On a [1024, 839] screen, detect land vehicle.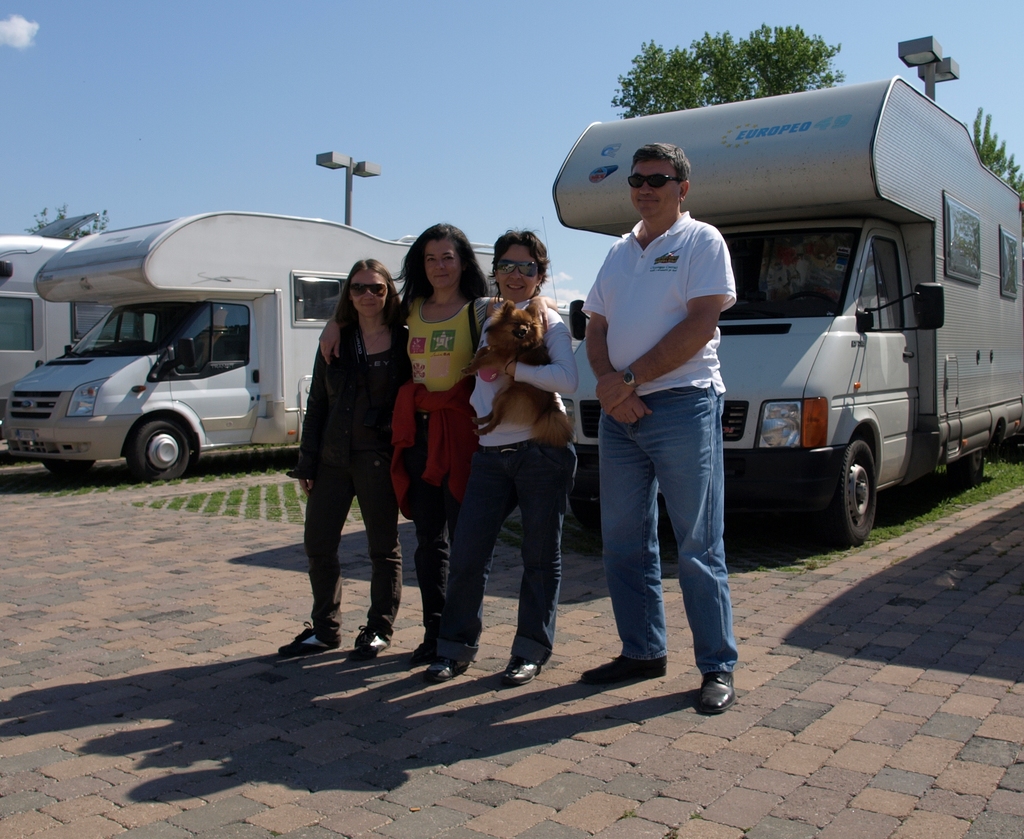
555/298/584/348.
